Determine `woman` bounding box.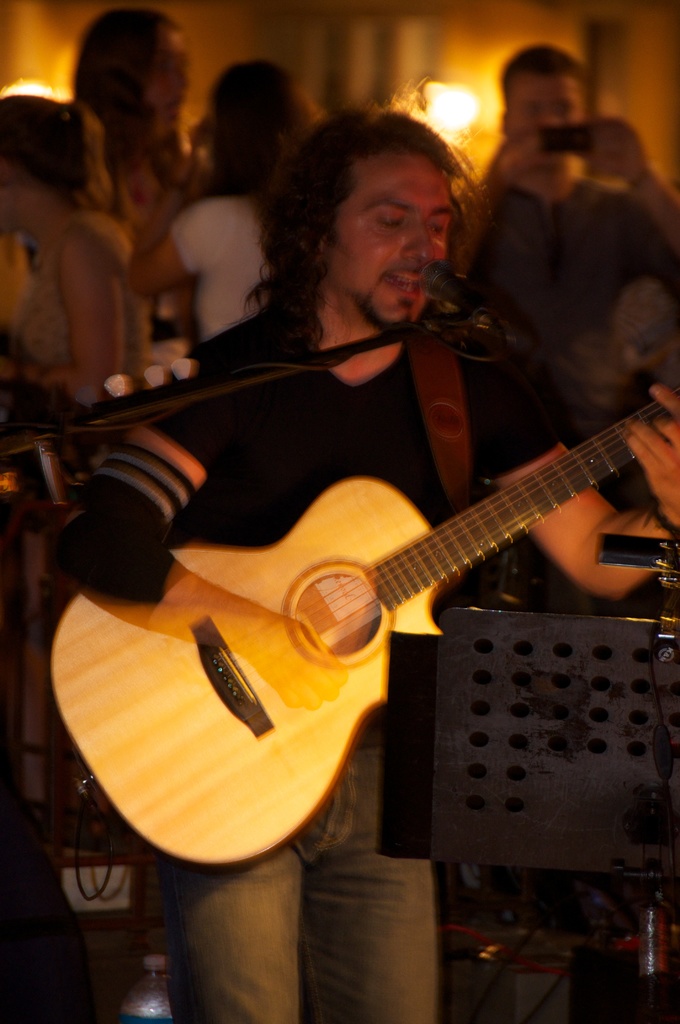
Determined: {"x1": 0, "y1": 92, "x2": 142, "y2": 408}.
